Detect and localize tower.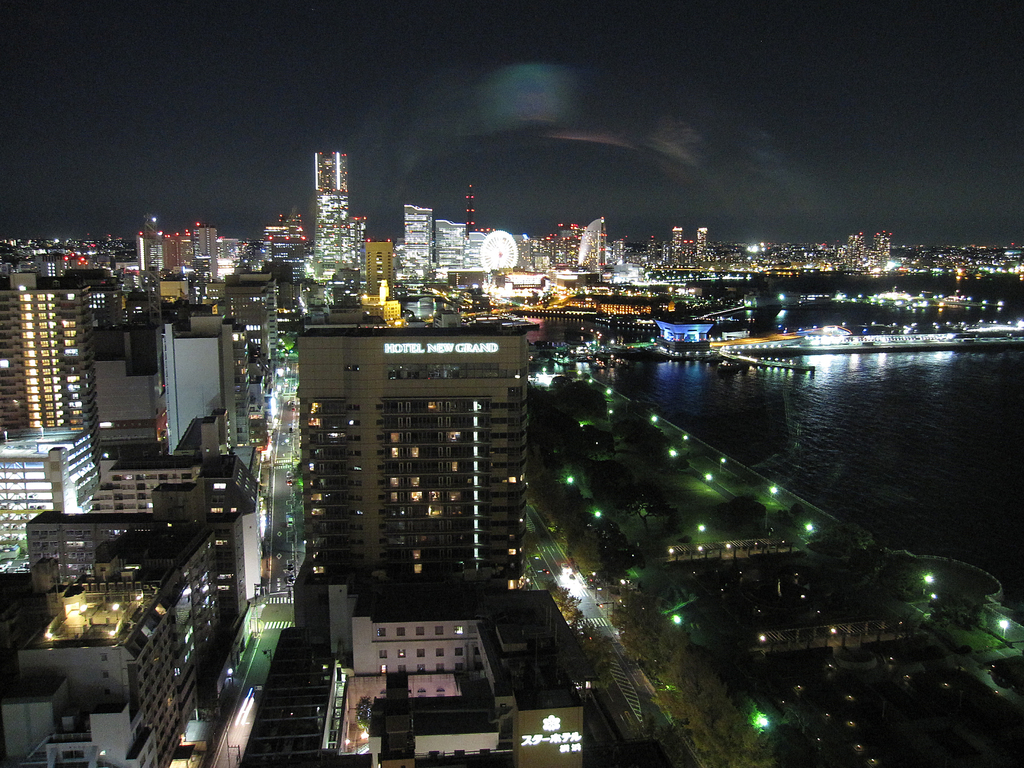
Localized at {"left": 397, "top": 209, "right": 442, "bottom": 296}.
